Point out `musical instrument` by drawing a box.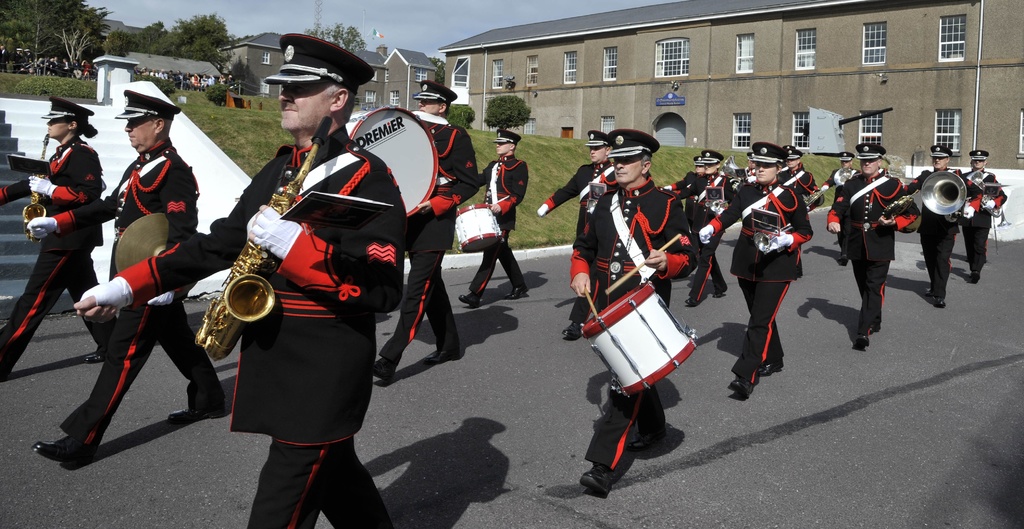
[917,158,970,233].
